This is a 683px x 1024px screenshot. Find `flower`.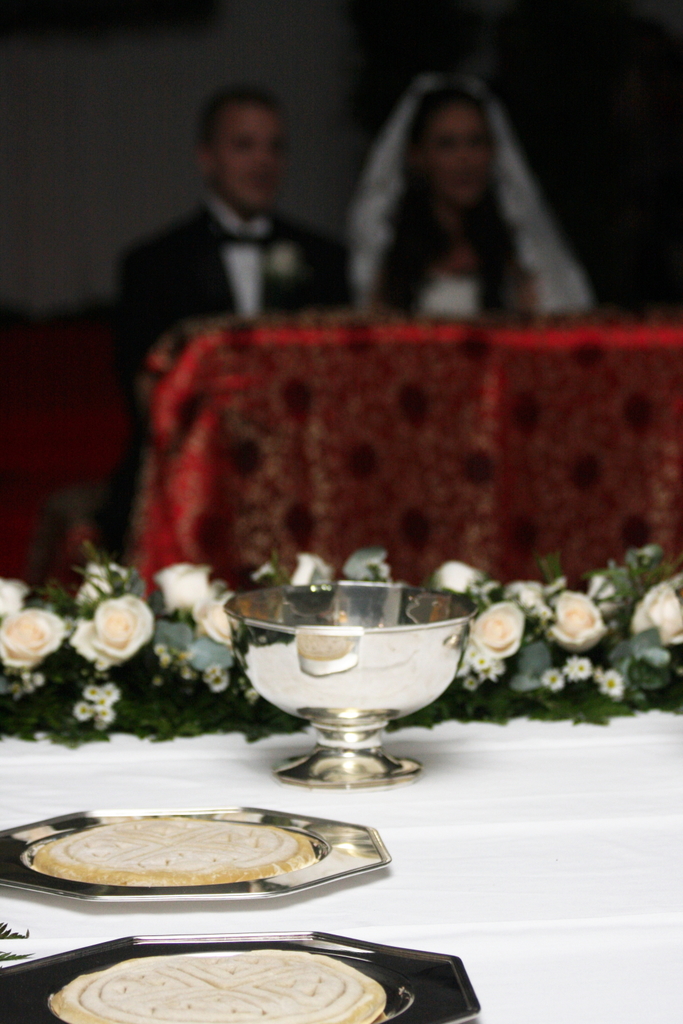
Bounding box: bbox=(563, 651, 594, 687).
